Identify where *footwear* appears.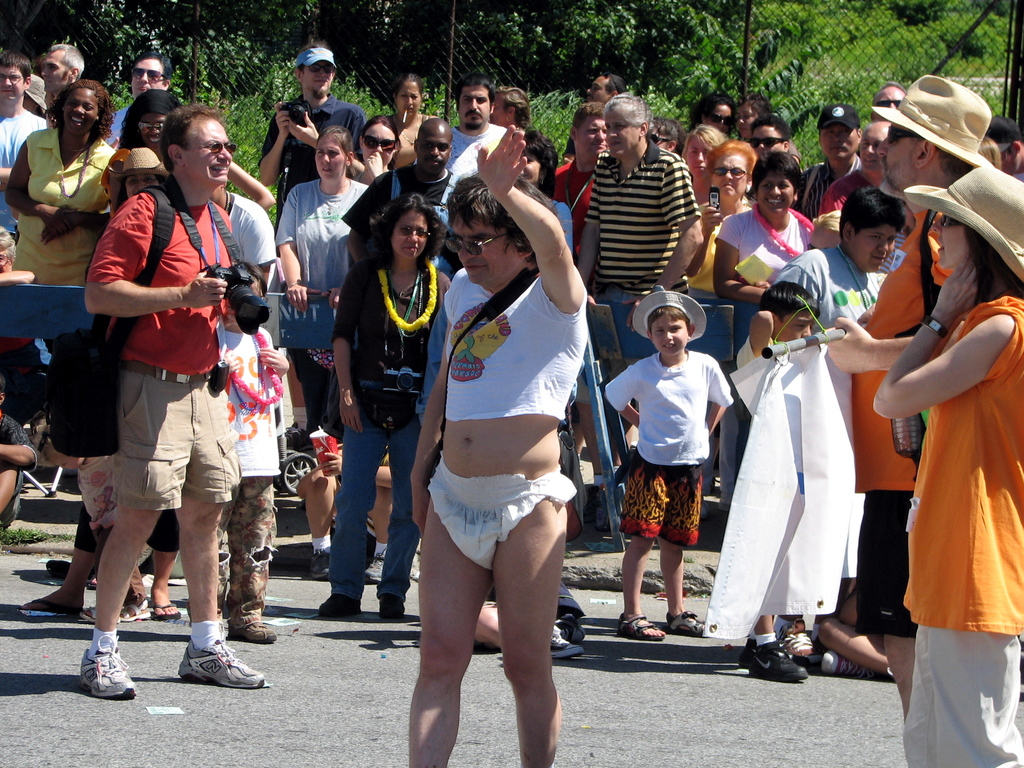
Appears at region(663, 607, 705, 639).
